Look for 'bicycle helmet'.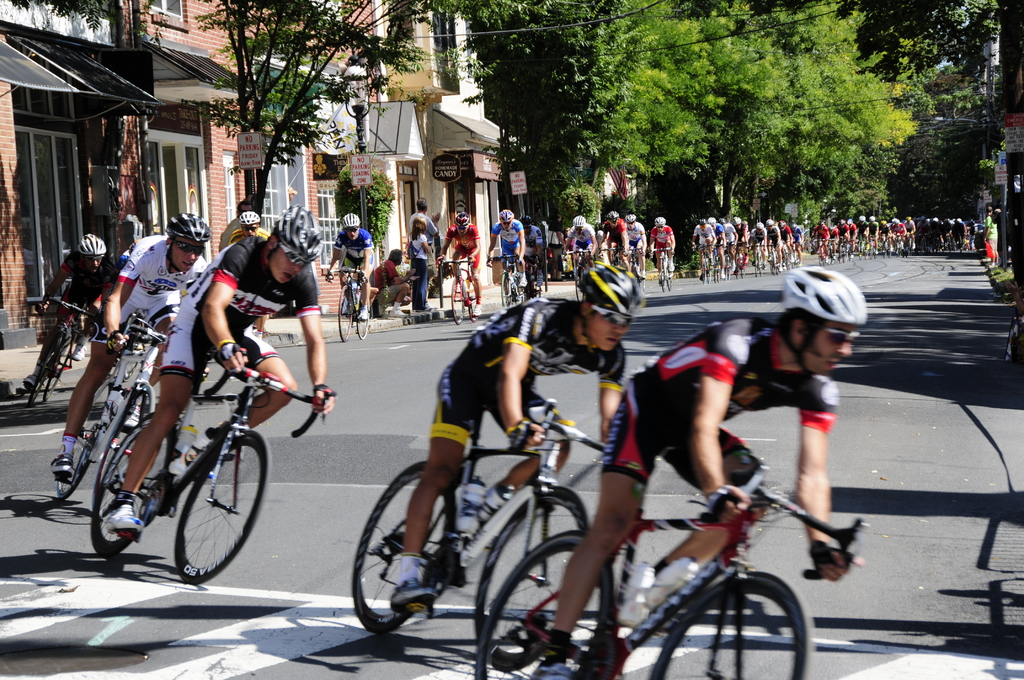
Found: bbox=(79, 232, 106, 254).
